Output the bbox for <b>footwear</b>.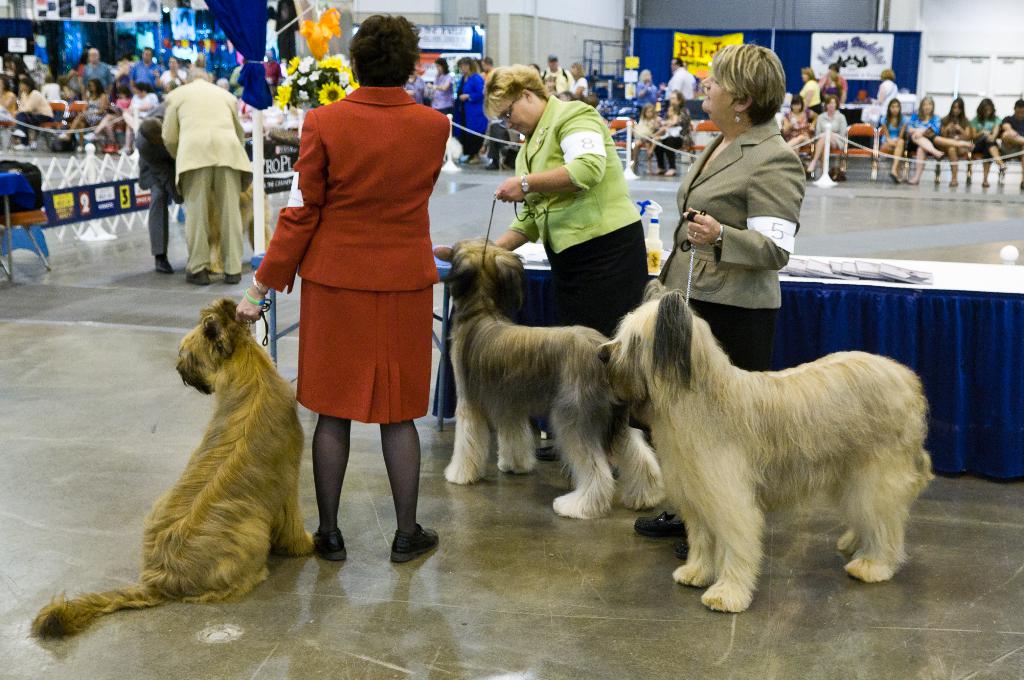
bbox=[156, 251, 170, 275].
